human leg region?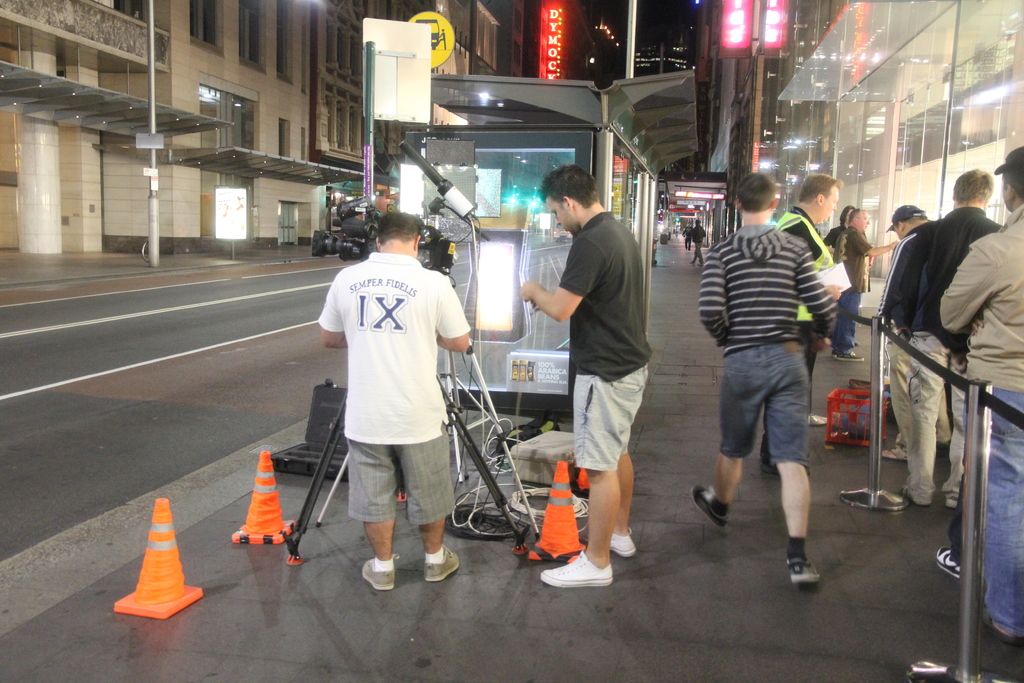
893, 336, 943, 498
